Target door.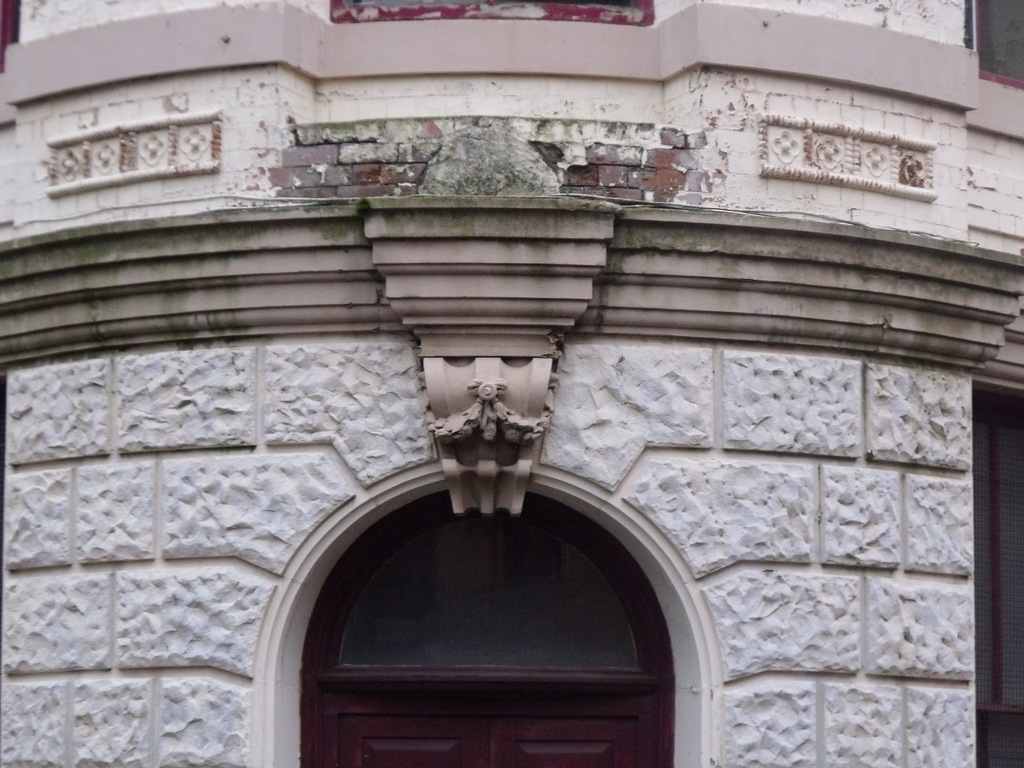
Target region: bbox(295, 492, 676, 767).
